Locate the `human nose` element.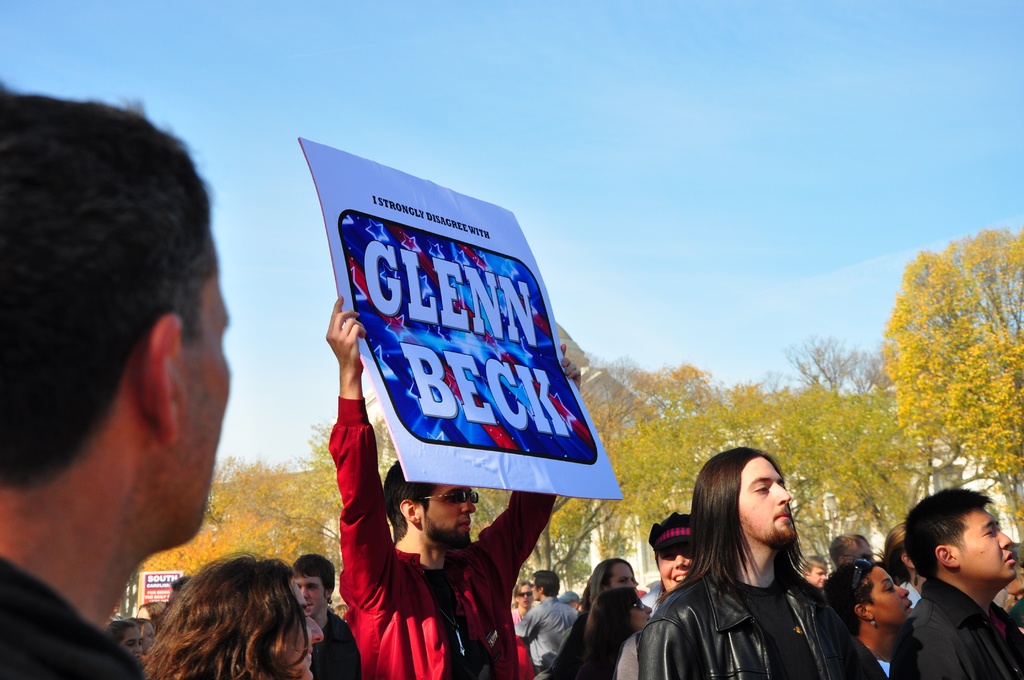
Element bbox: crop(674, 555, 689, 570).
